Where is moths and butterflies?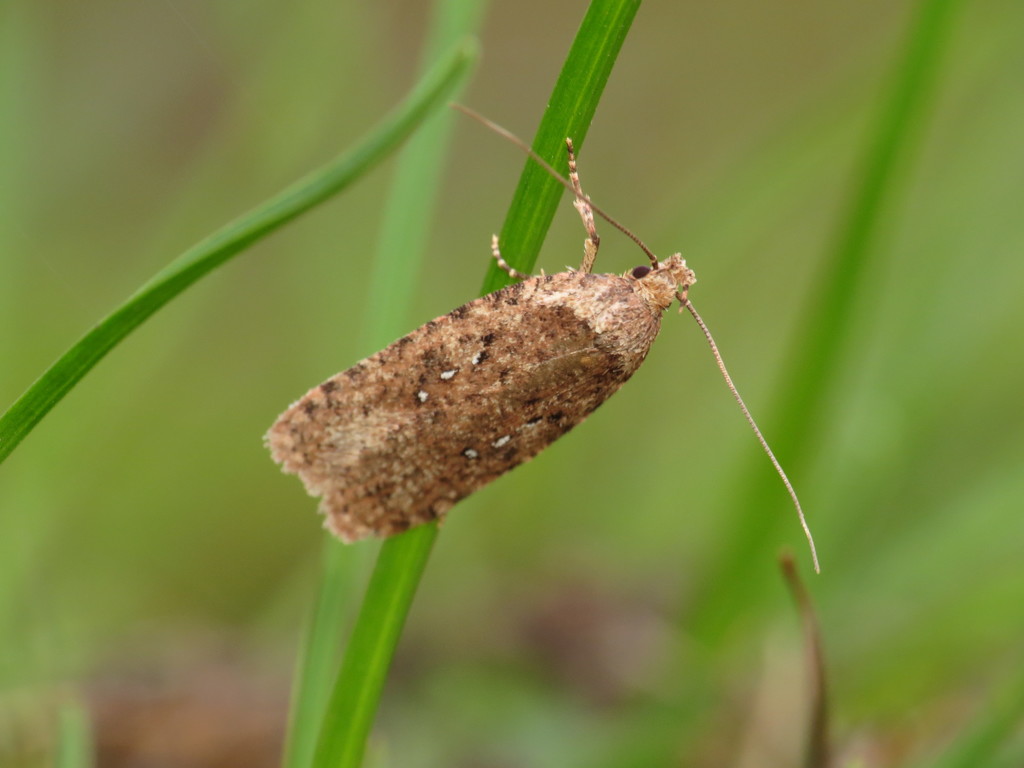
[left=260, top=99, right=825, bottom=577].
